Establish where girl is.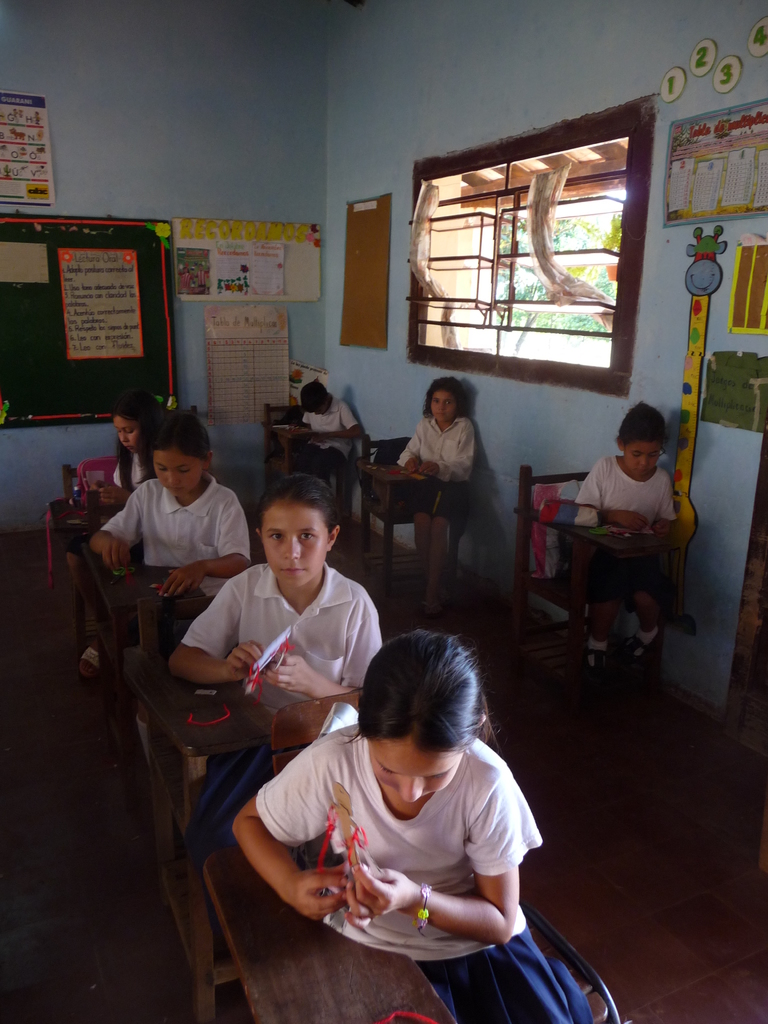
Established at detection(374, 379, 479, 593).
